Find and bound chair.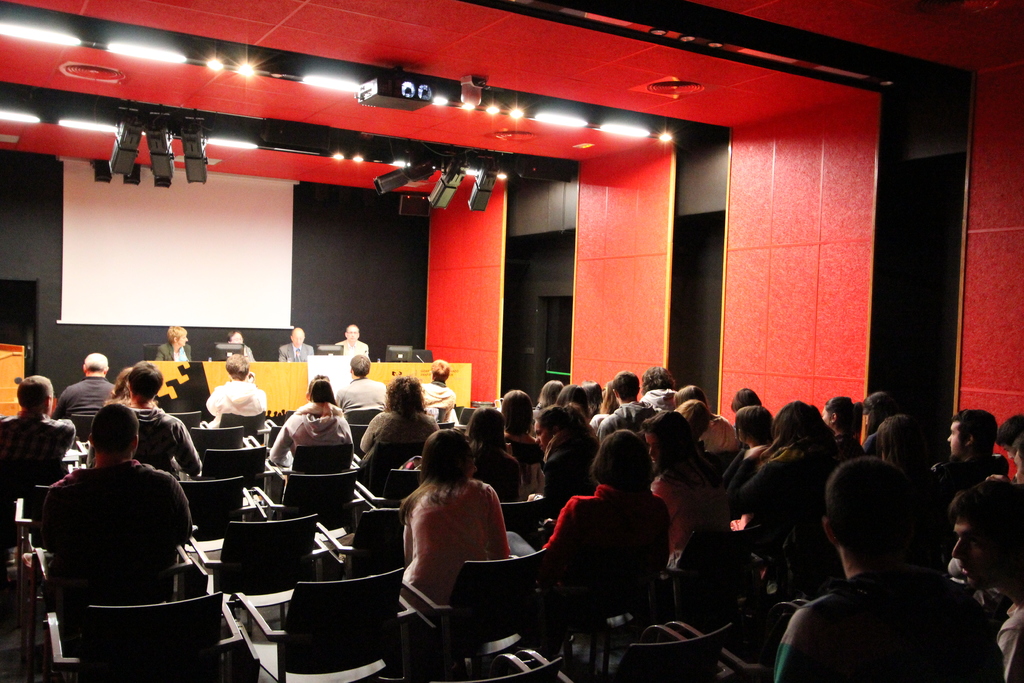
Bound: (493, 497, 544, 555).
